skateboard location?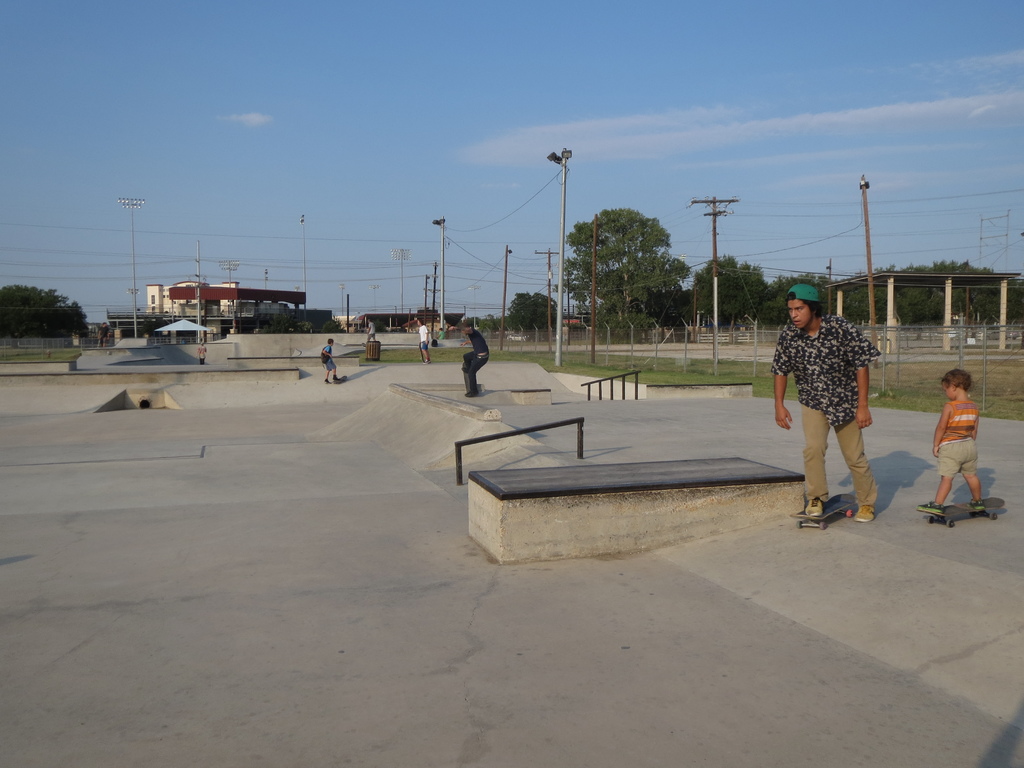
box(333, 376, 346, 382)
